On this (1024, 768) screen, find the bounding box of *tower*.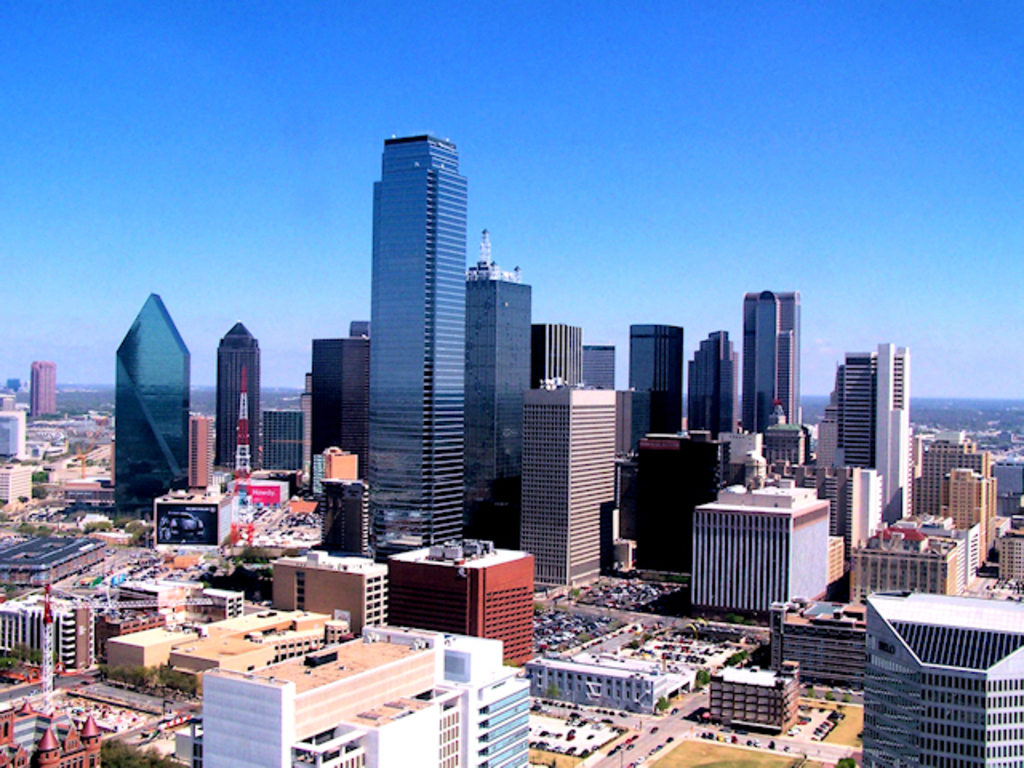
Bounding box: 696 472 838 618.
